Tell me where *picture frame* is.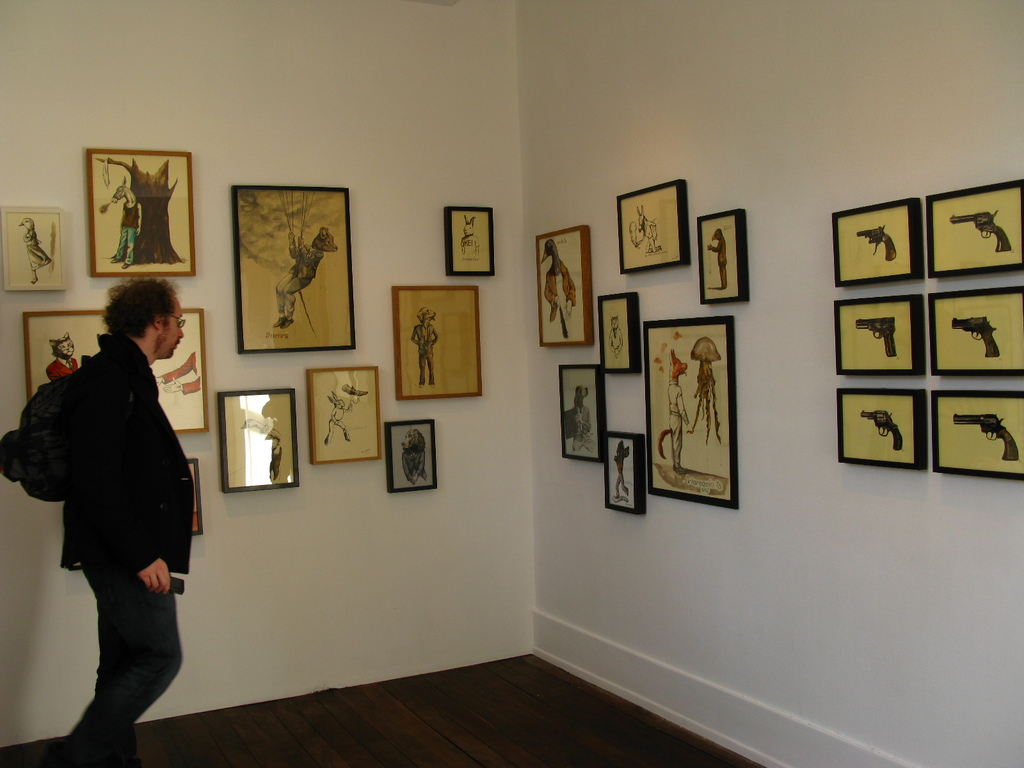
*picture frame* is at (left=605, top=431, right=643, bottom=518).
